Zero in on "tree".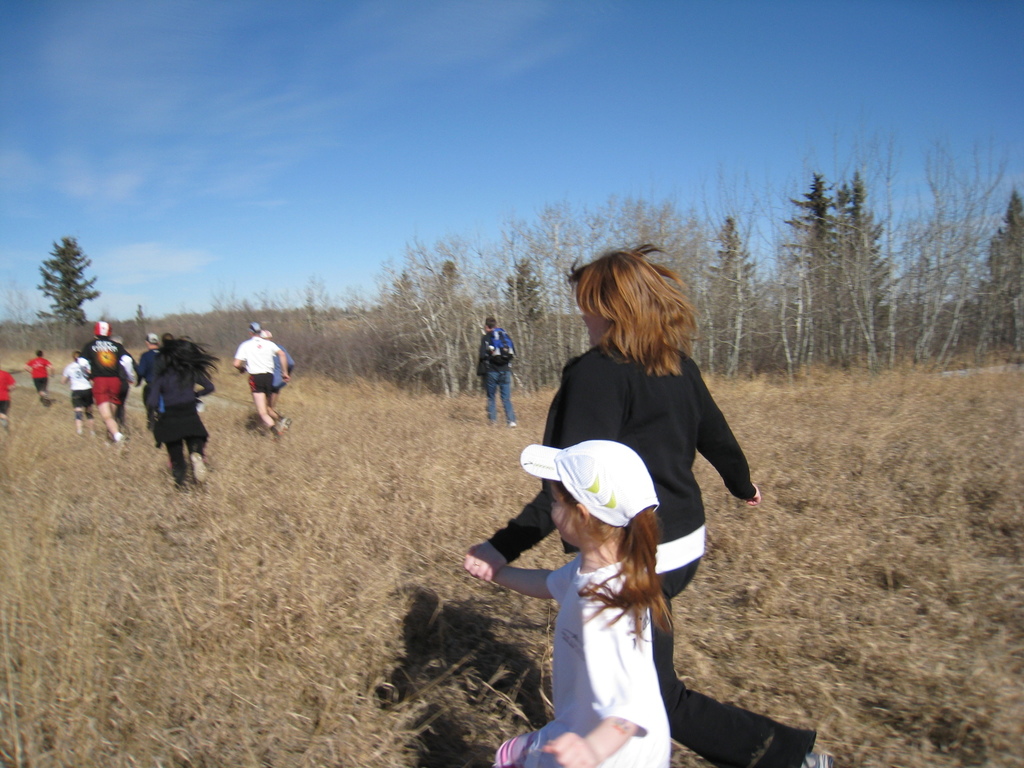
Zeroed in: (x1=532, y1=205, x2=598, y2=344).
